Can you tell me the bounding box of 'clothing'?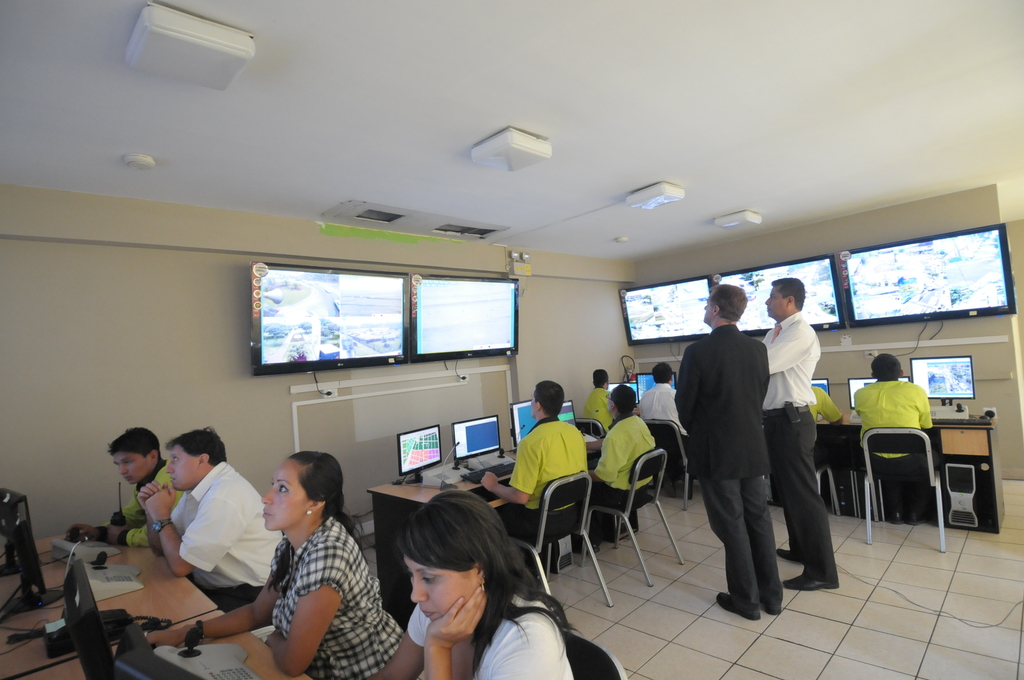
{"left": 859, "top": 364, "right": 927, "bottom": 524}.
